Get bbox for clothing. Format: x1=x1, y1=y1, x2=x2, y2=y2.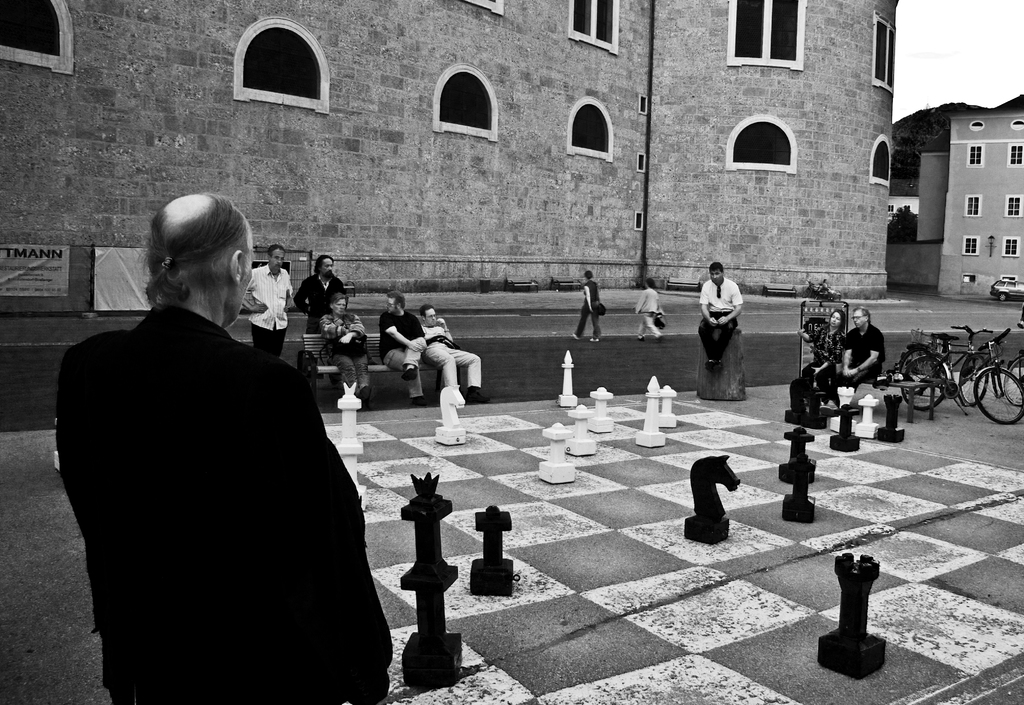
x1=248, y1=262, x2=294, y2=350.
